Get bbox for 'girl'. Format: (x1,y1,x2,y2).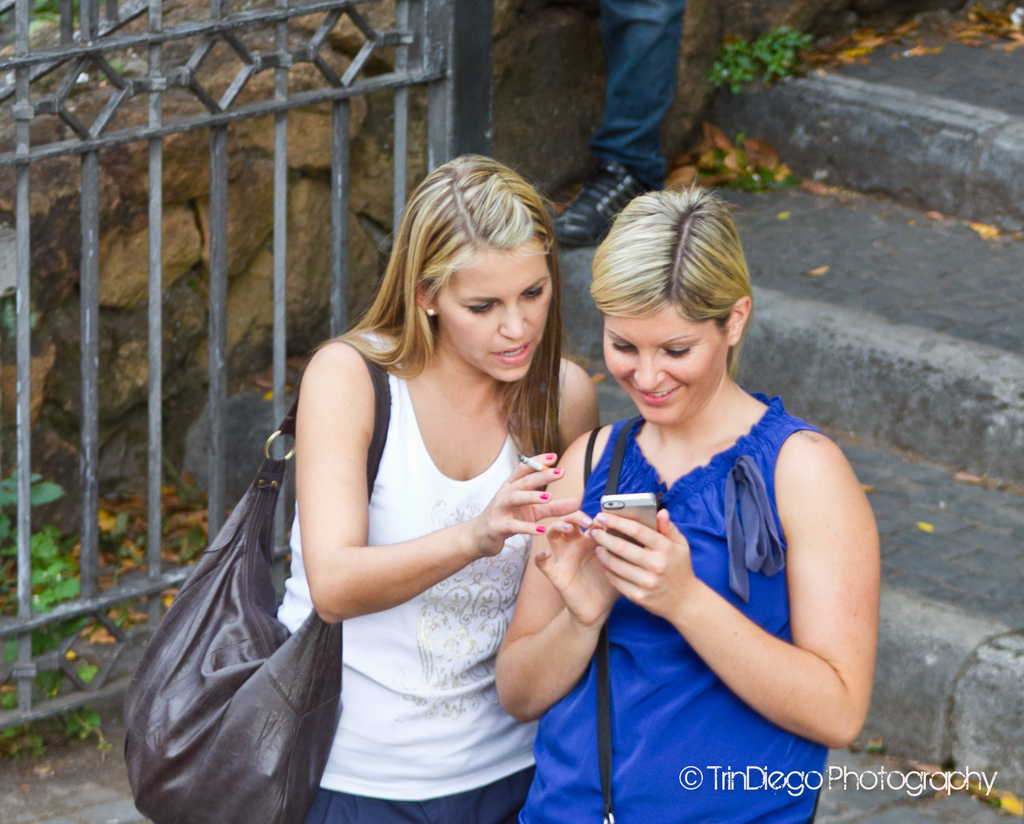
(276,151,599,823).
